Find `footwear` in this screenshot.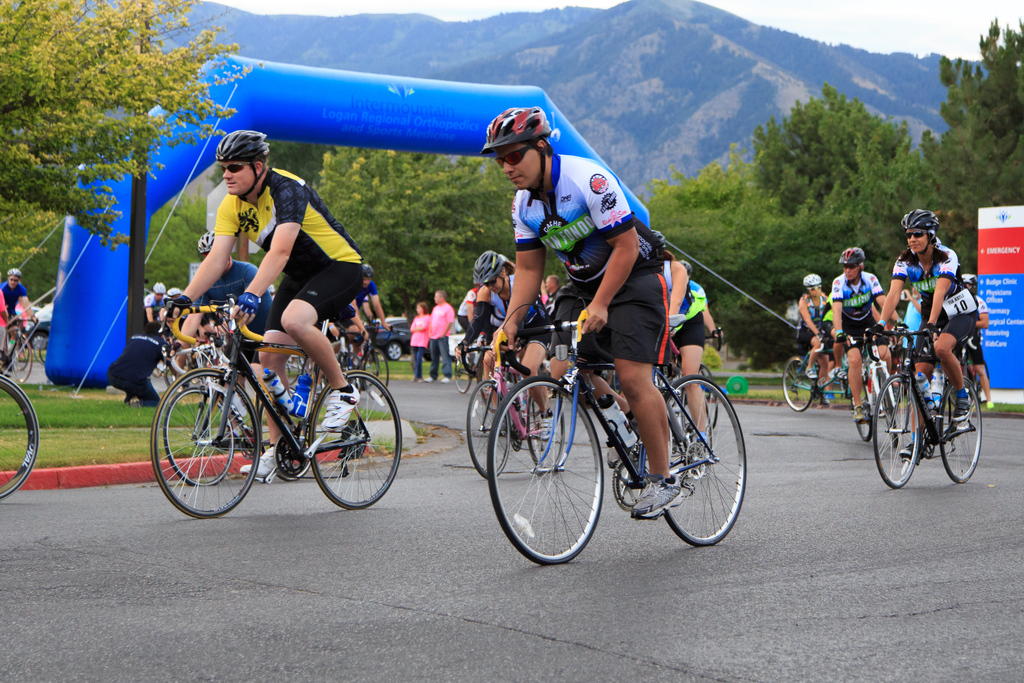
The bounding box for `footwear` is rect(804, 366, 817, 378).
